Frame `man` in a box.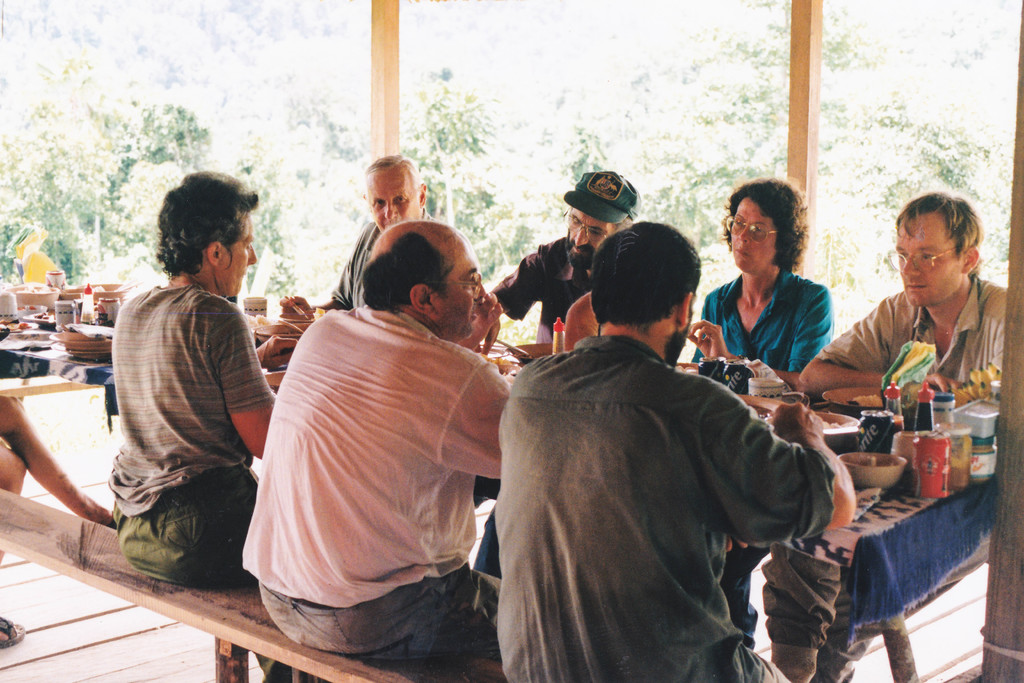
l=229, t=223, r=516, b=682.
